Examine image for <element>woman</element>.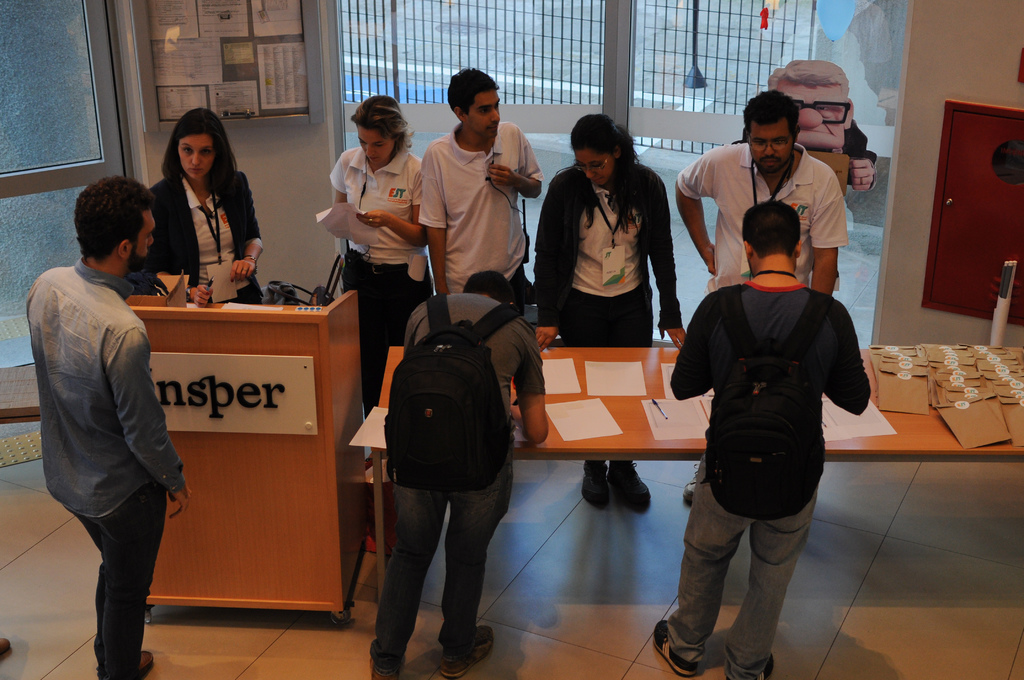
Examination result: <region>531, 114, 688, 514</region>.
